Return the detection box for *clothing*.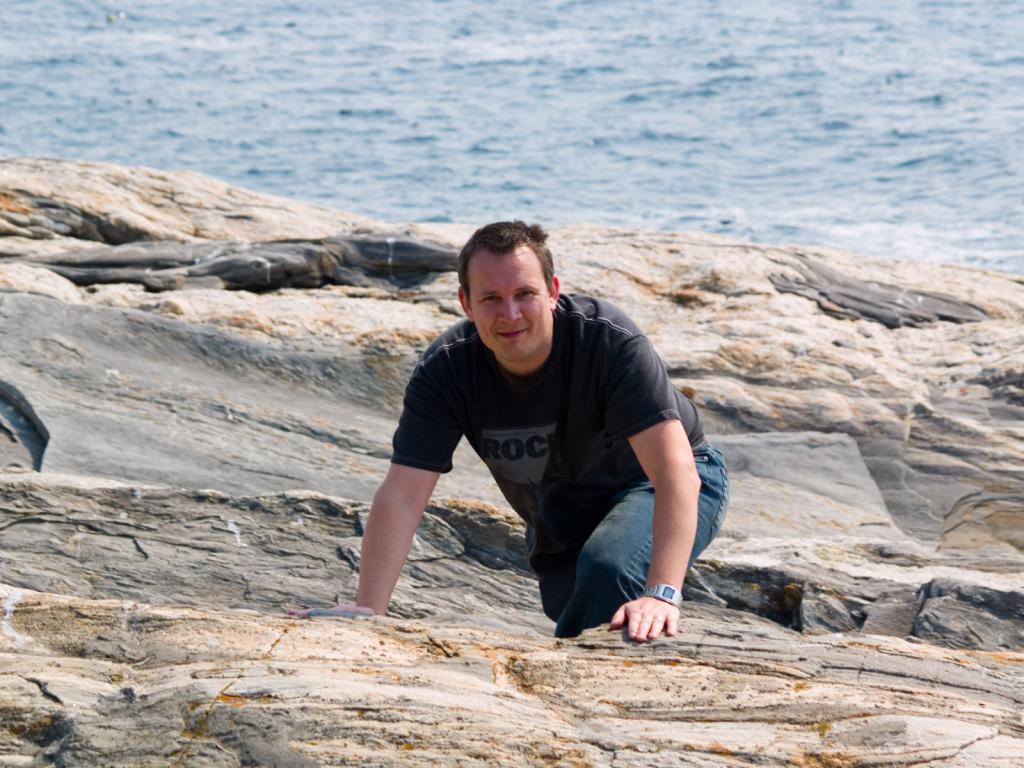
380,291,733,637.
